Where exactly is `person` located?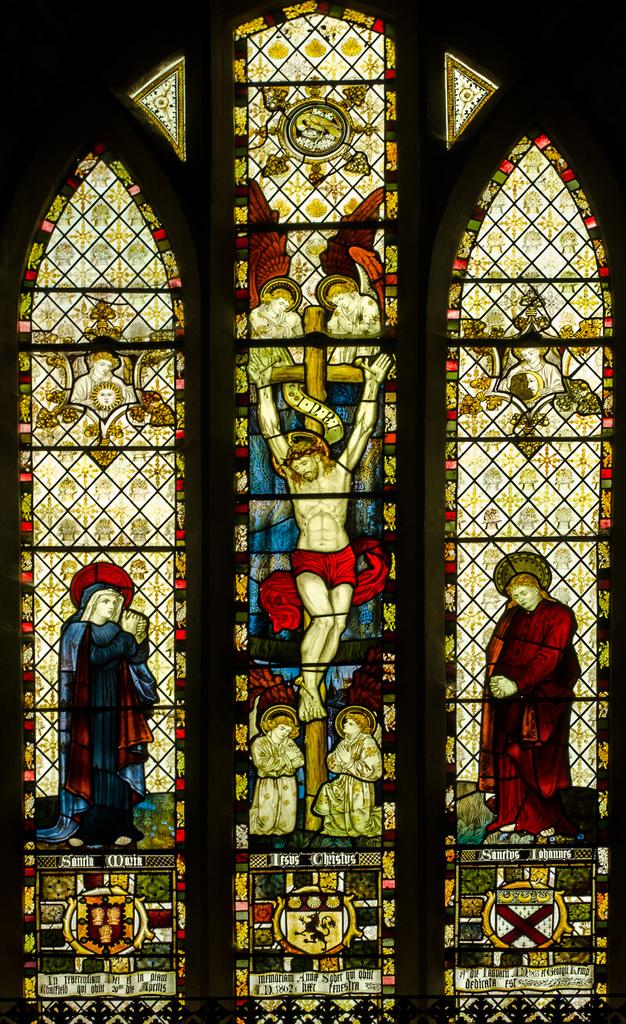
Its bounding box is detection(247, 351, 391, 718).
